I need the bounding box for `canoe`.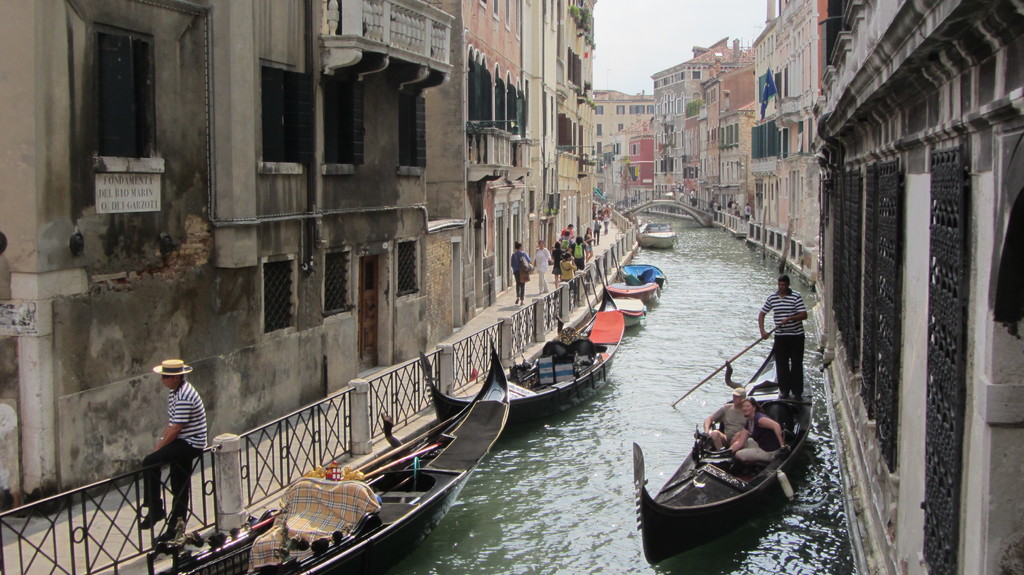
Here it is: rect(607, 280, 661, 329).
